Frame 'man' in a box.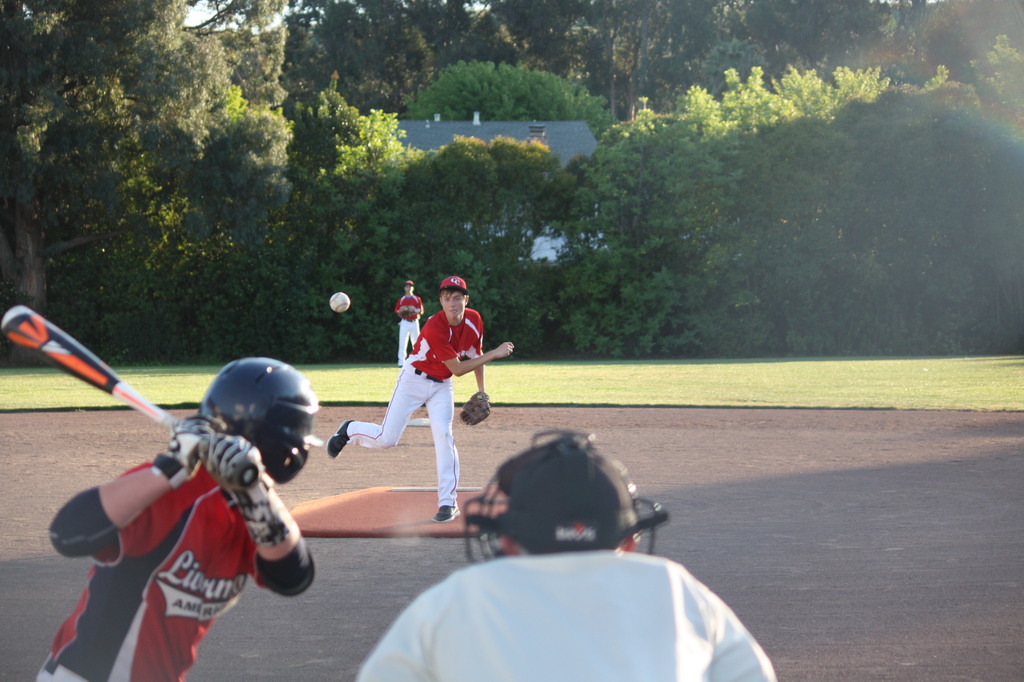
<bbox>341, 420, 784, 681</bbox>.
